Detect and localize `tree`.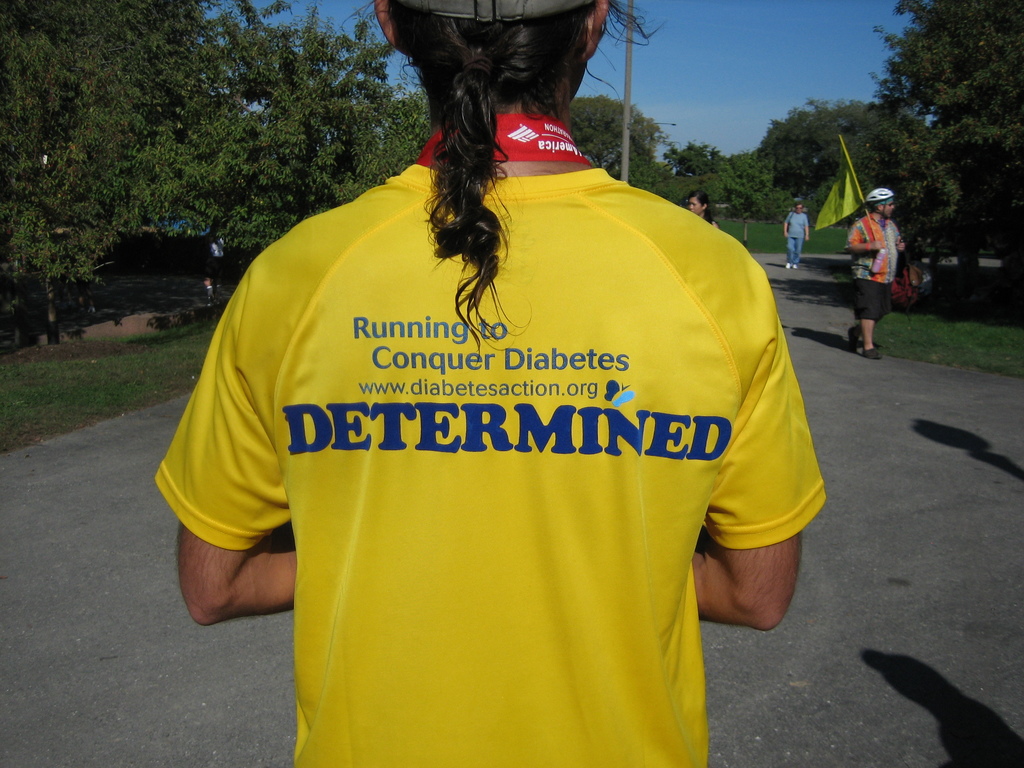
Localized at [x1=726, y1=152, x2=803, y2=224].
